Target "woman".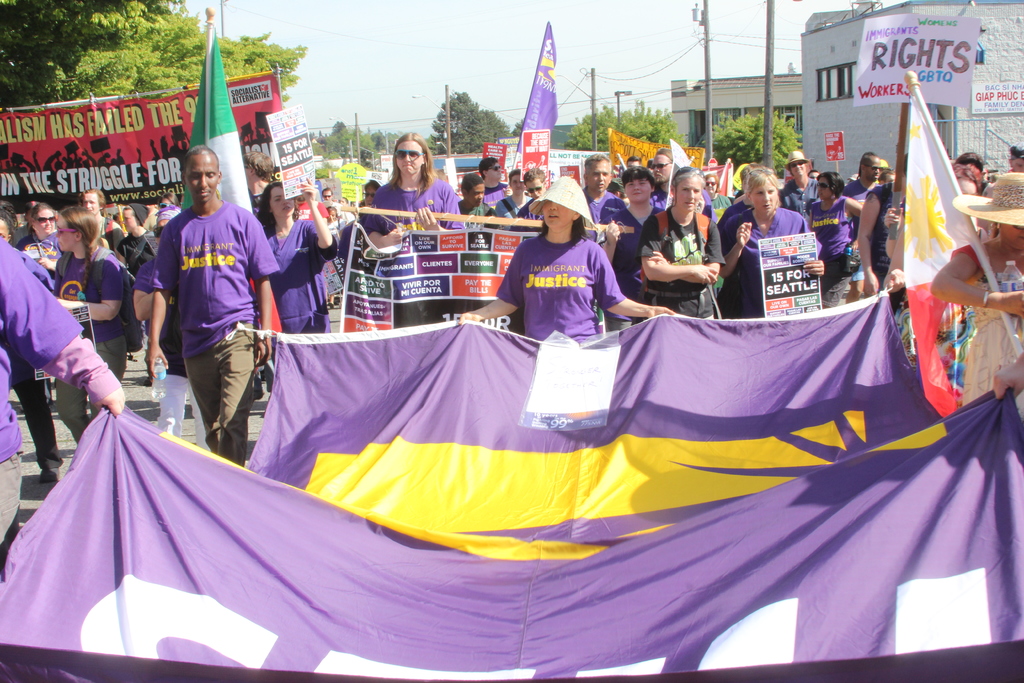
Target region: (left=812, top=167, right=819, bottom=179).
